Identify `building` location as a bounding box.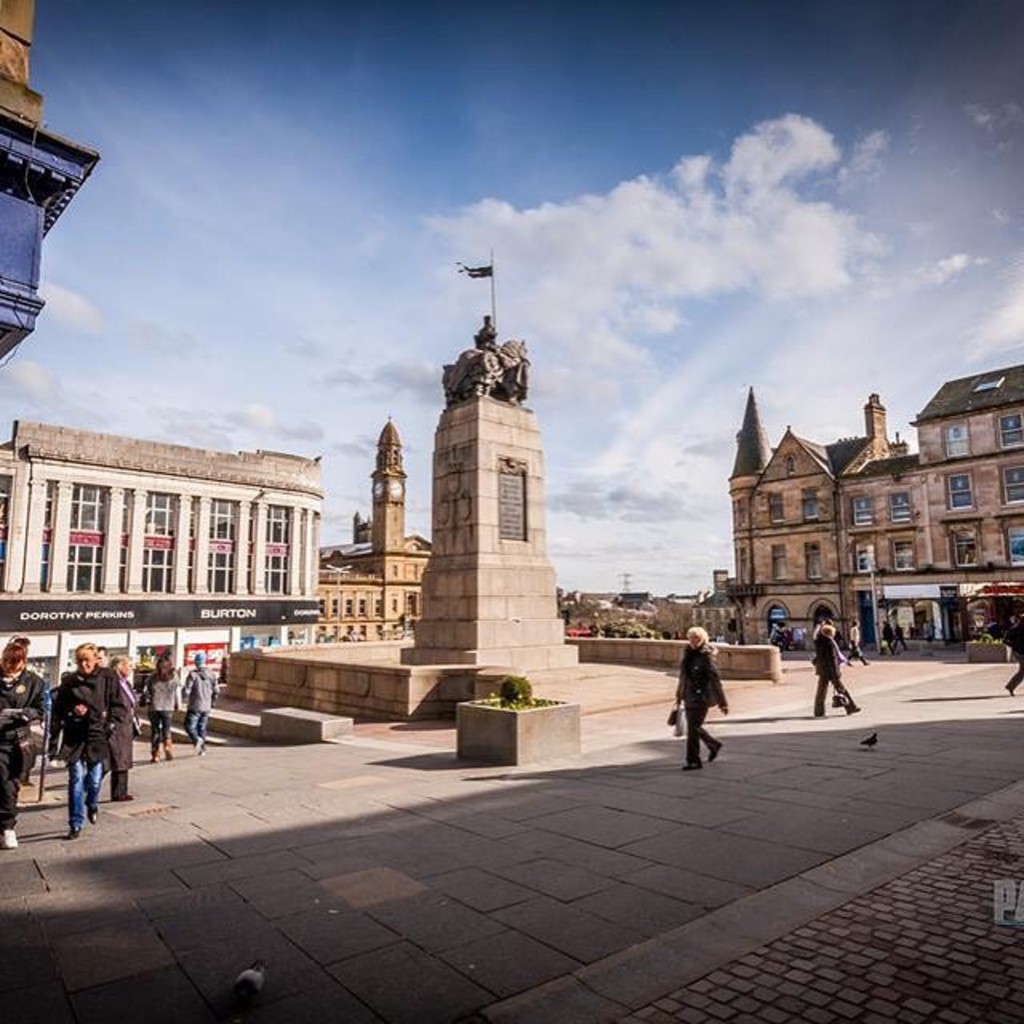
<region>725, 363, 1022, 654</region>.
